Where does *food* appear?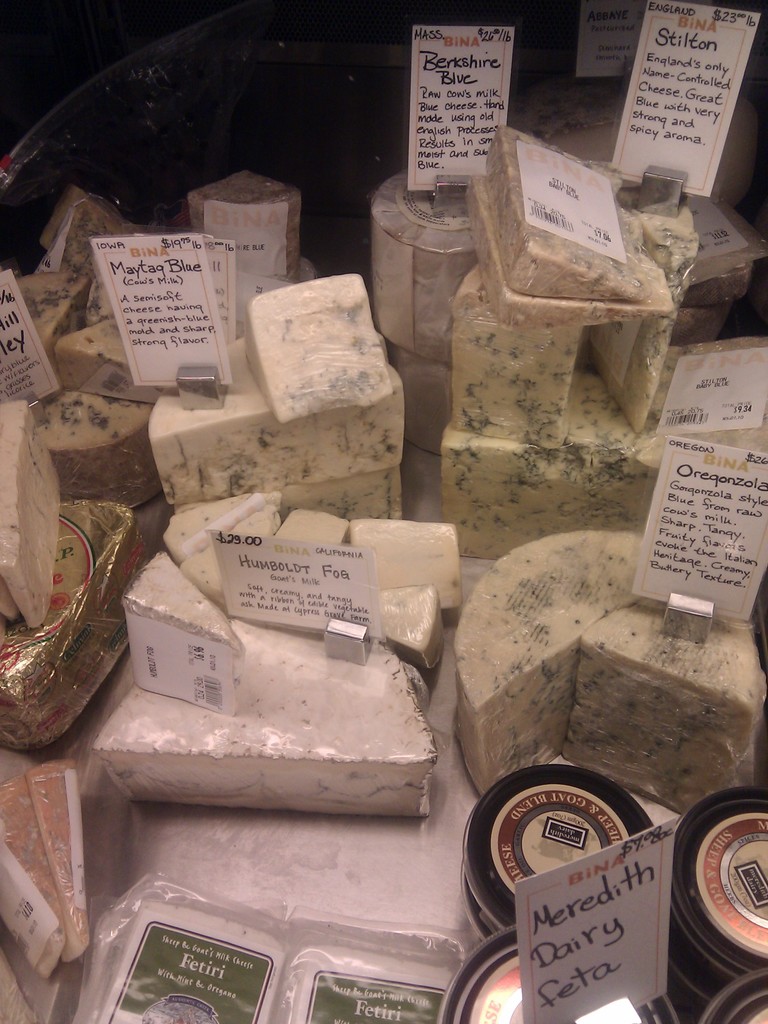
Appears at {"left": 145, "top": 333, "right": 408, "bottom": 501}.
